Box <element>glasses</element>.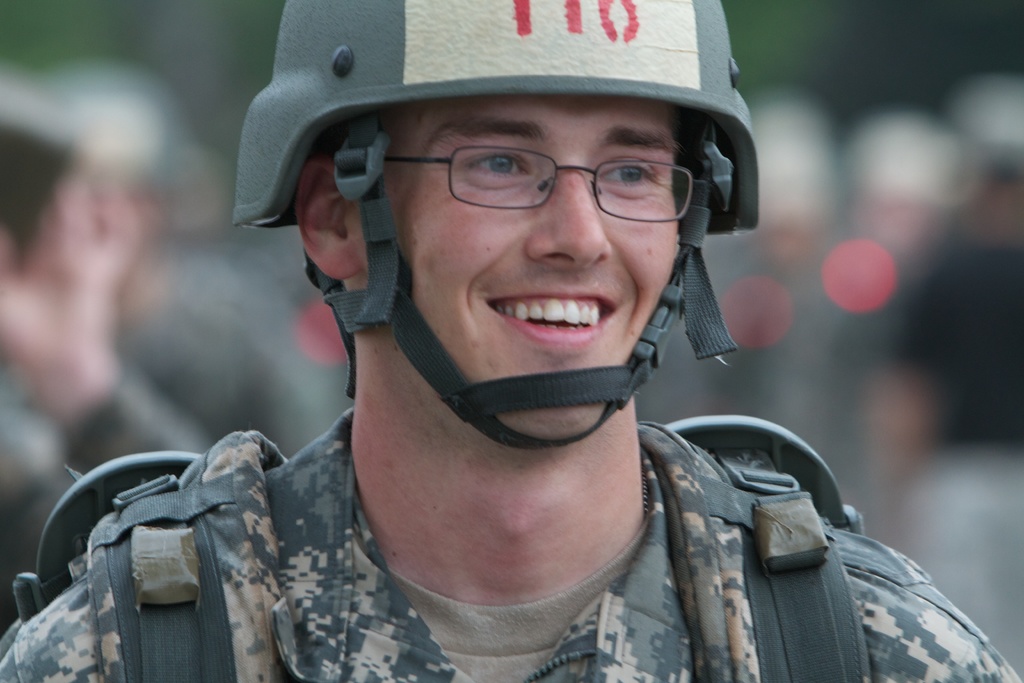
<region>385, 143, 695, 222</region>.
